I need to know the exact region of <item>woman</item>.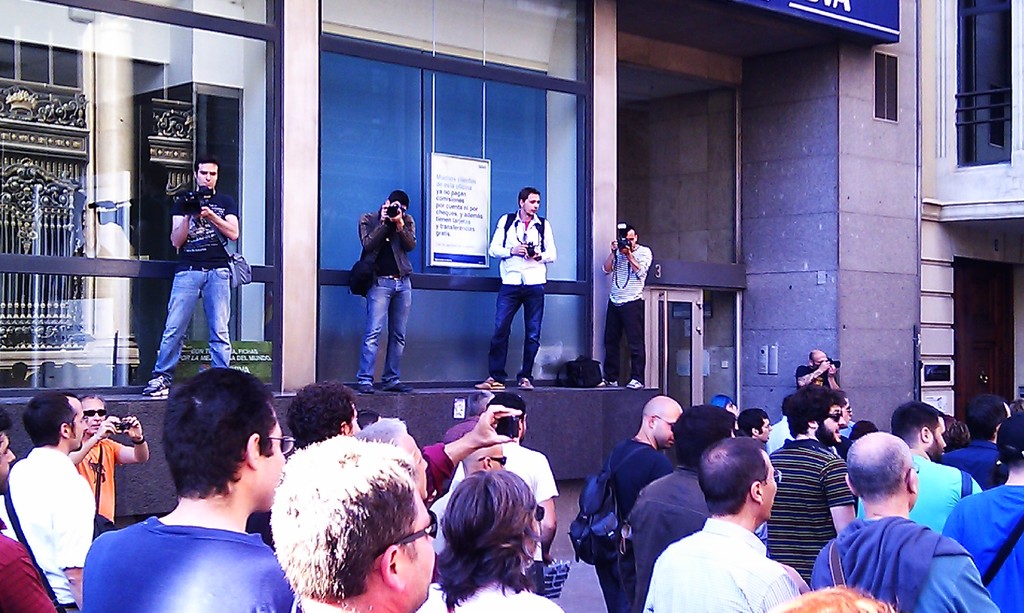
Region: bbox=[940, 420, 972, 455].
